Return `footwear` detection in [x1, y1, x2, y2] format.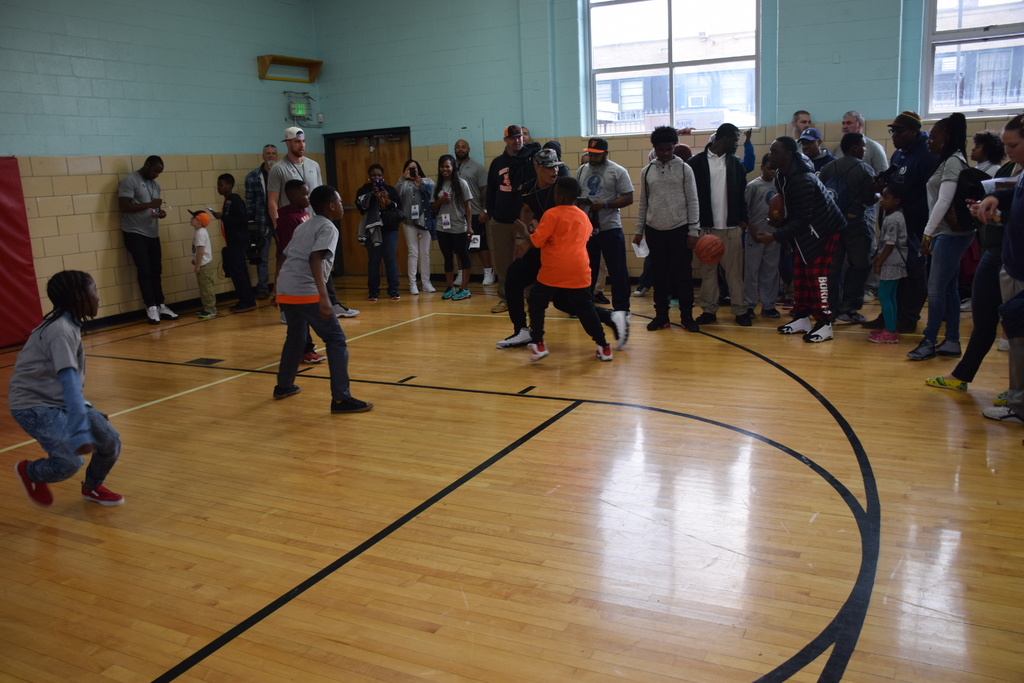
[595, 293, 610, 299].
